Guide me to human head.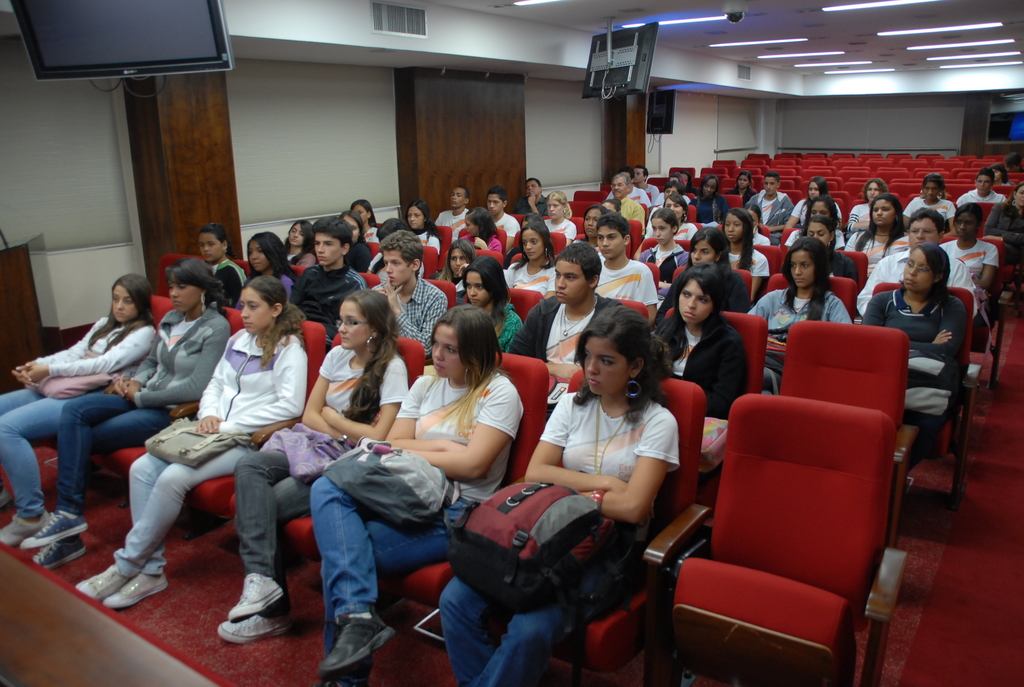
Guidance: locate(901, 243, 949, 292).
